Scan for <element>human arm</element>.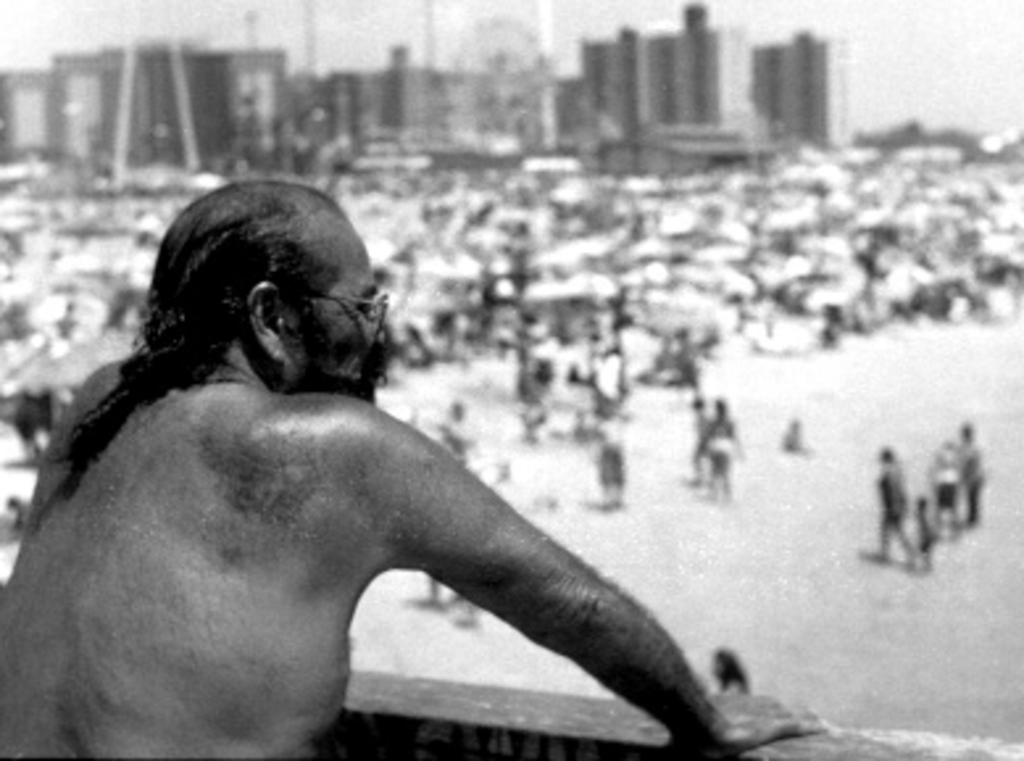
Scan result: rect(250, 387, 748, 737).
